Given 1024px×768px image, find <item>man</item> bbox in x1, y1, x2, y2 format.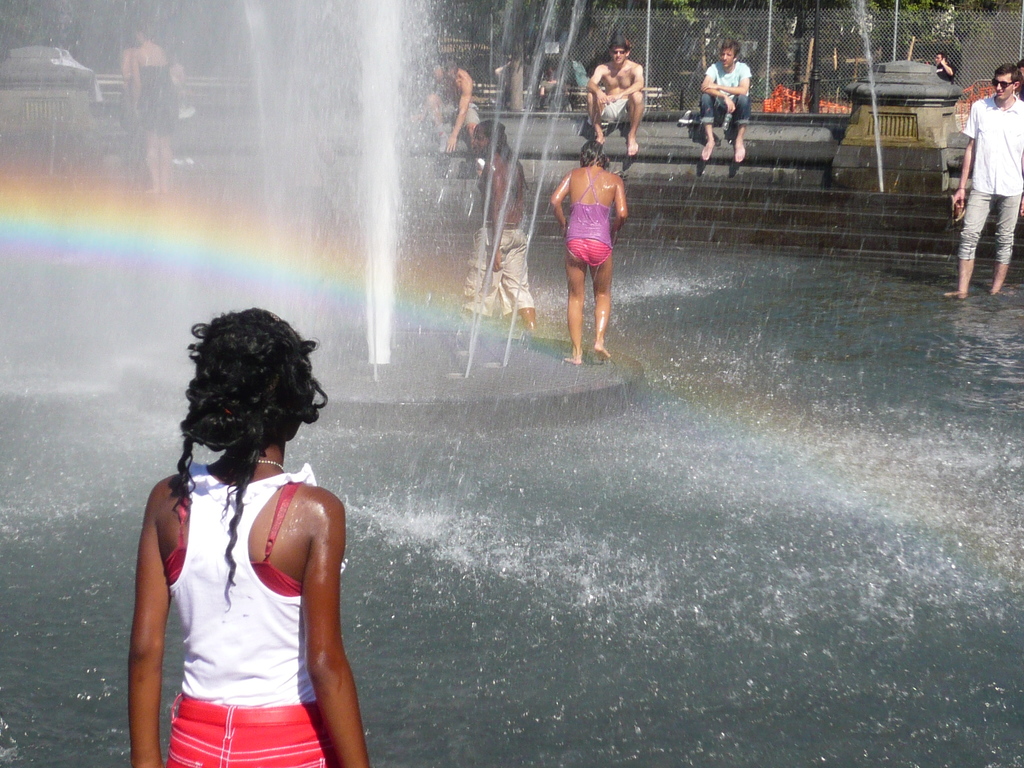
691, 43, 753, 162.
